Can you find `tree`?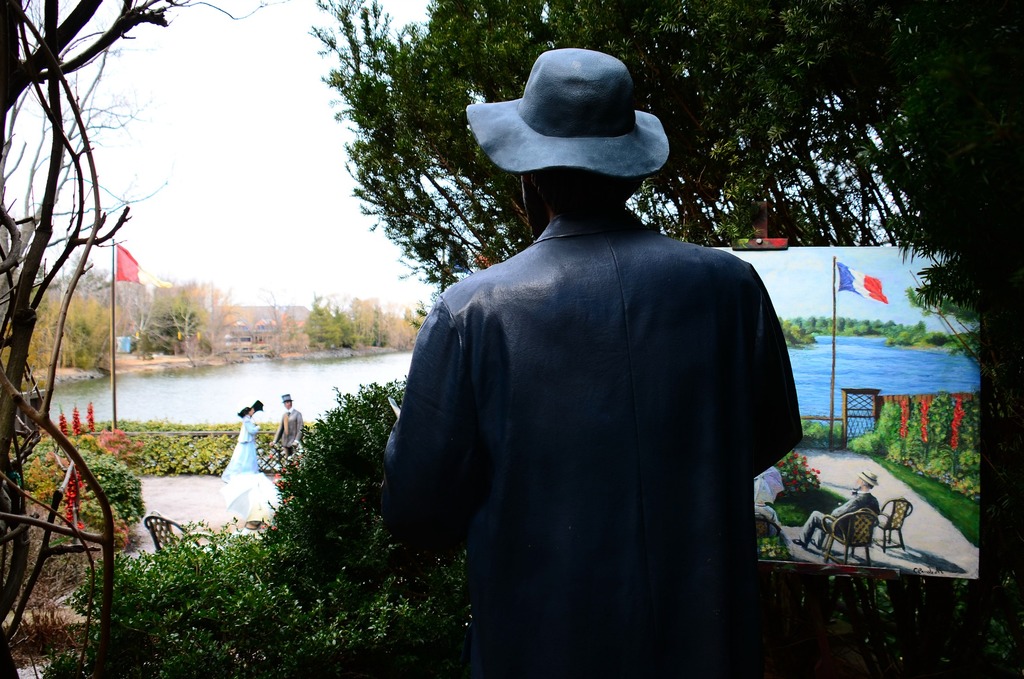
Yes, bounding box: crop(0, 0, 339, 665).
